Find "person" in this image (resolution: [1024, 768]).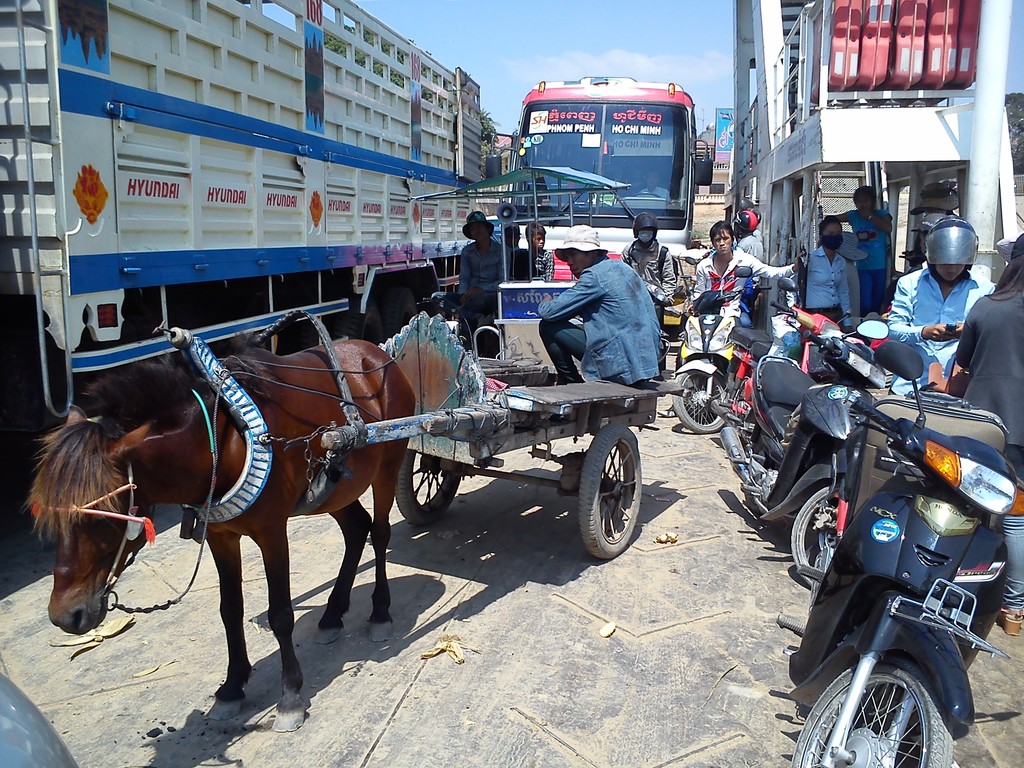
801,212,863,339.
